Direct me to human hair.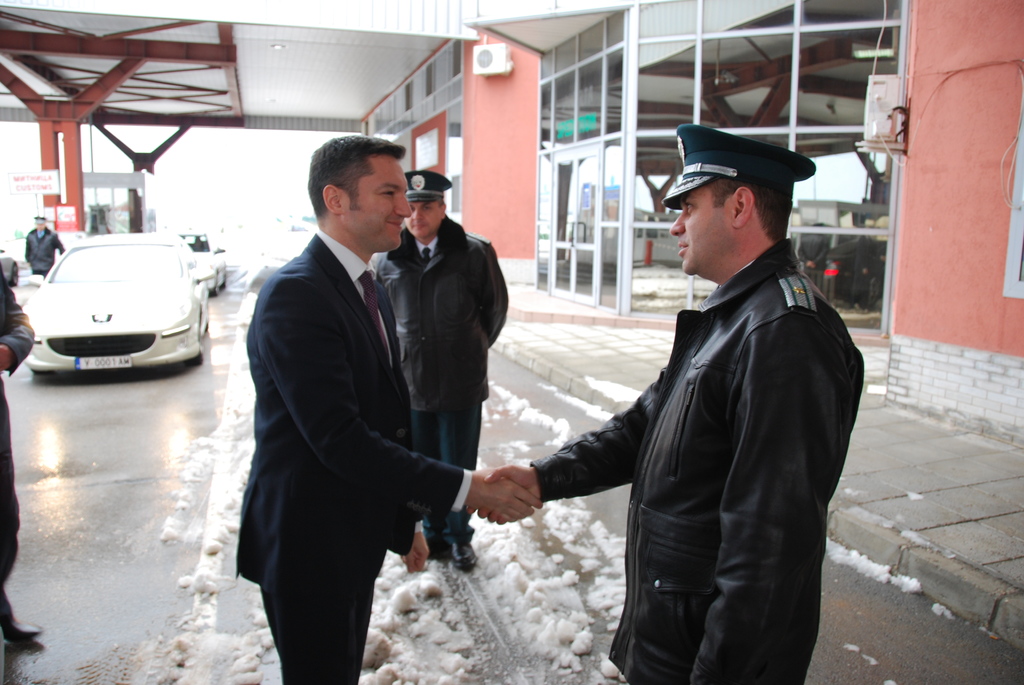
Direction: l=307, t=131, r=409, b=220.
